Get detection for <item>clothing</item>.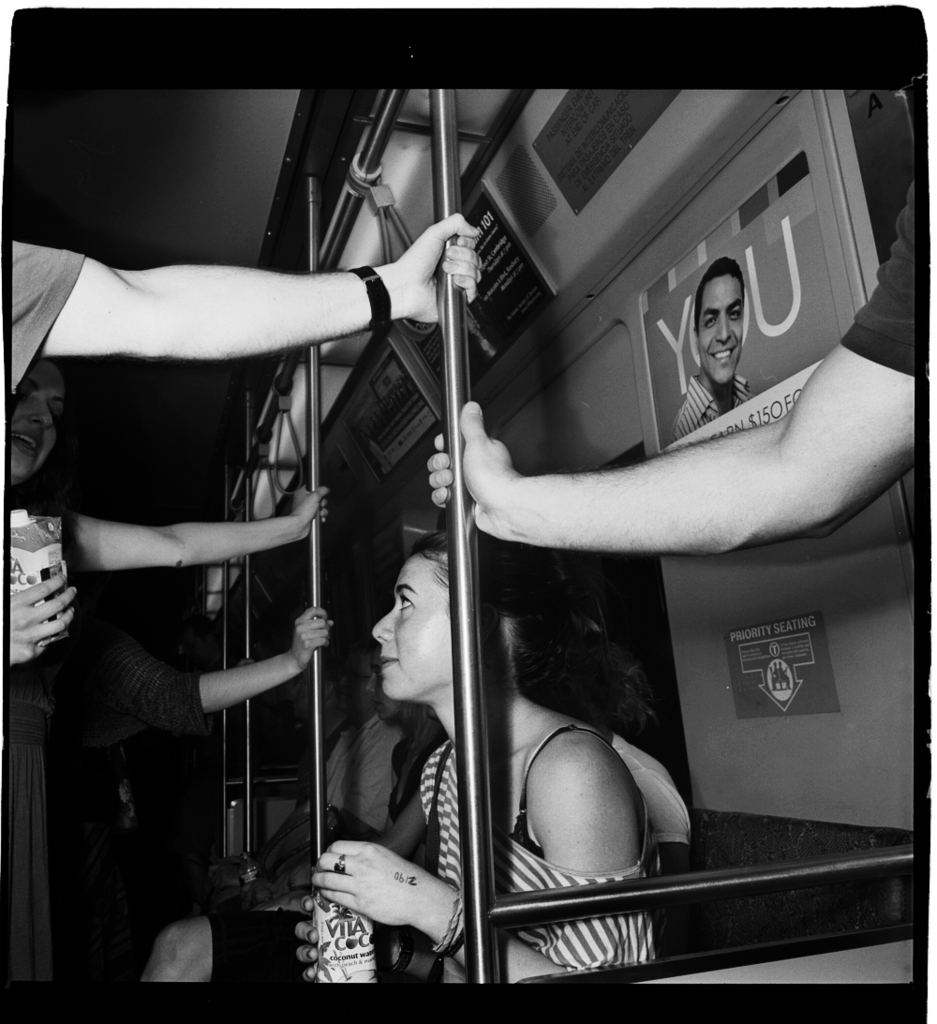
Detection: bbox=(5, 499, 82, 994).
